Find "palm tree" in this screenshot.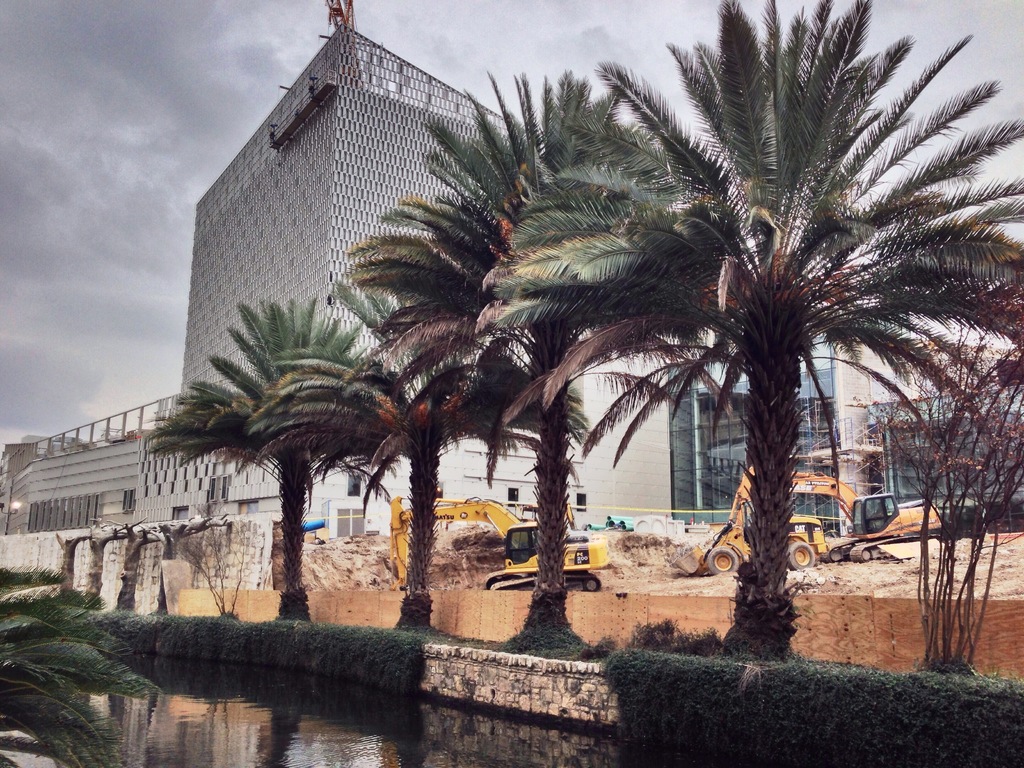
The bounding box for "palm tree" is [left=355, top=63, right=684, bottom=660].
